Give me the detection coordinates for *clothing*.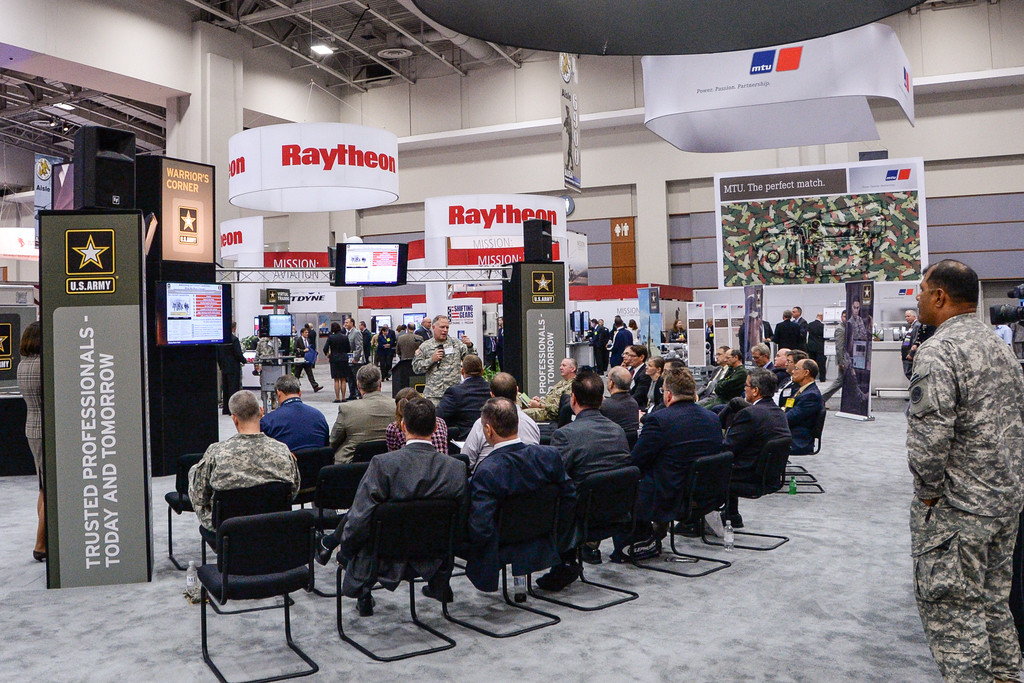
<box>419,331,474,406</box>.
